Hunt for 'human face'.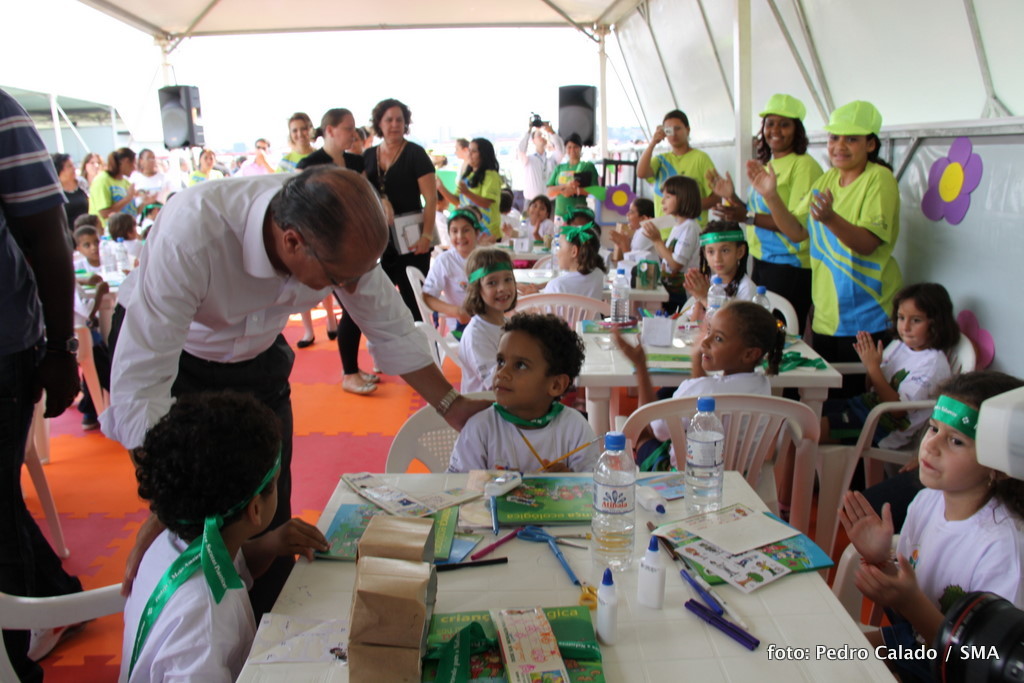
Hunted down at locate(658, 183, 674, 217).
